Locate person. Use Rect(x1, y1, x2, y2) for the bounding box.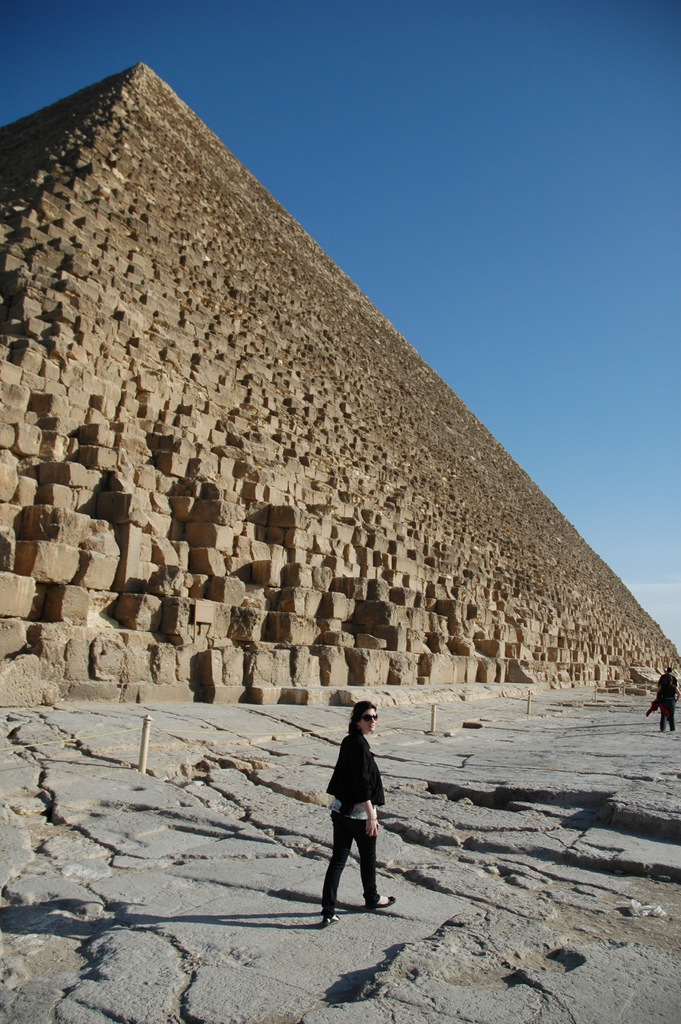
Rect(318, 704, 397, 929).
